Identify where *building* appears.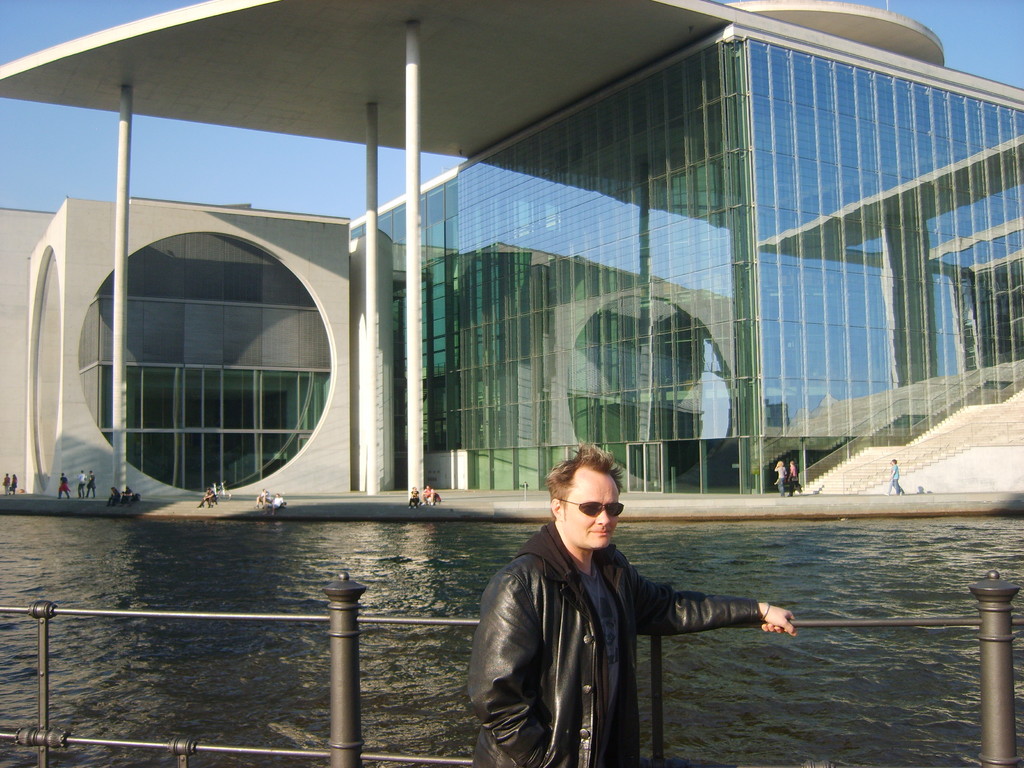
Appears at region(0, 0, 1023, 492).
